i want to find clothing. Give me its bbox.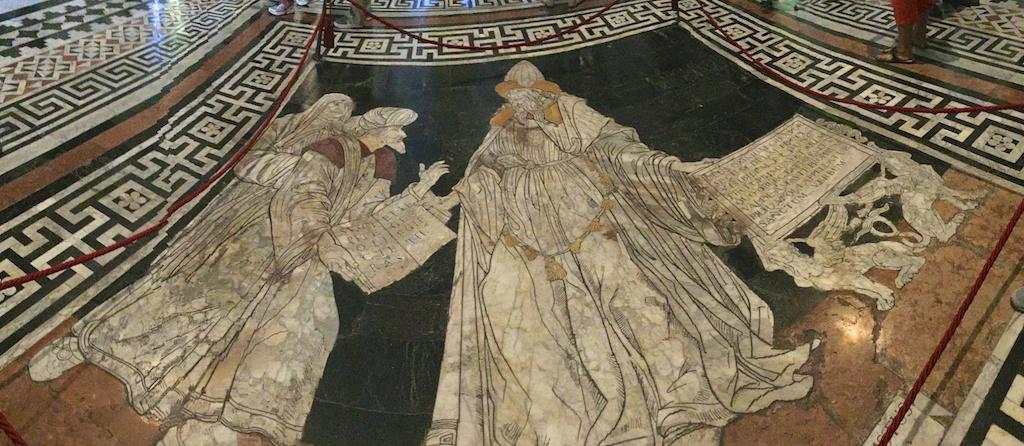
70/112/343/336.
